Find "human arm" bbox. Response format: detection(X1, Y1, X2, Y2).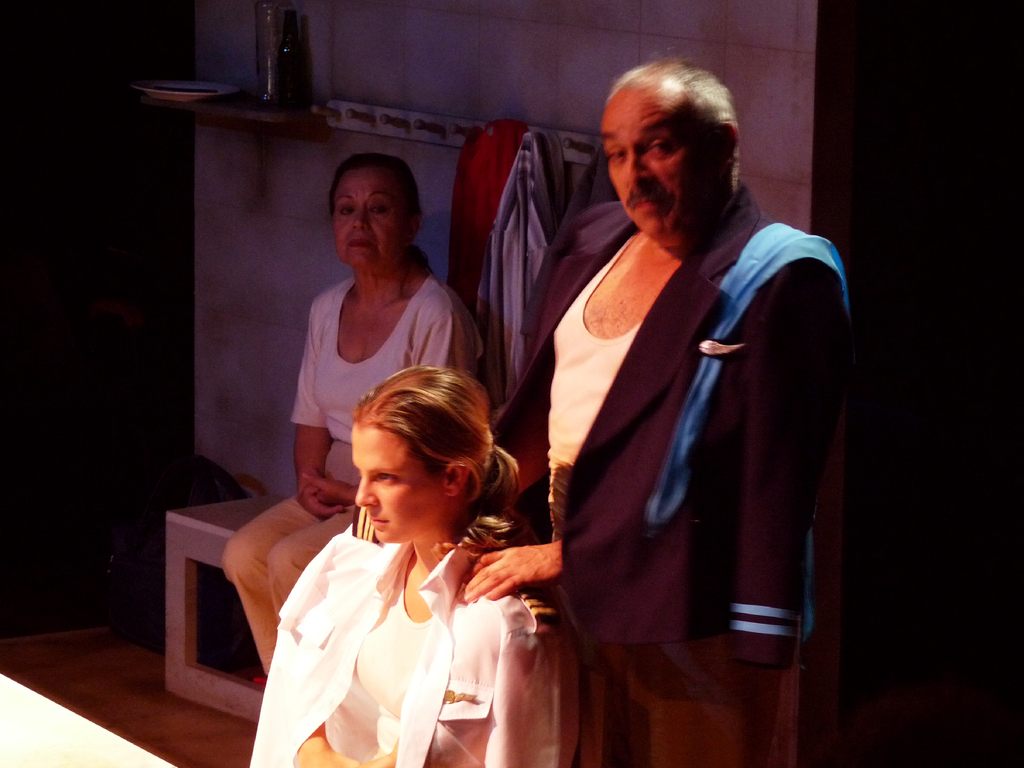
detection(364, 738, 396, 767).
